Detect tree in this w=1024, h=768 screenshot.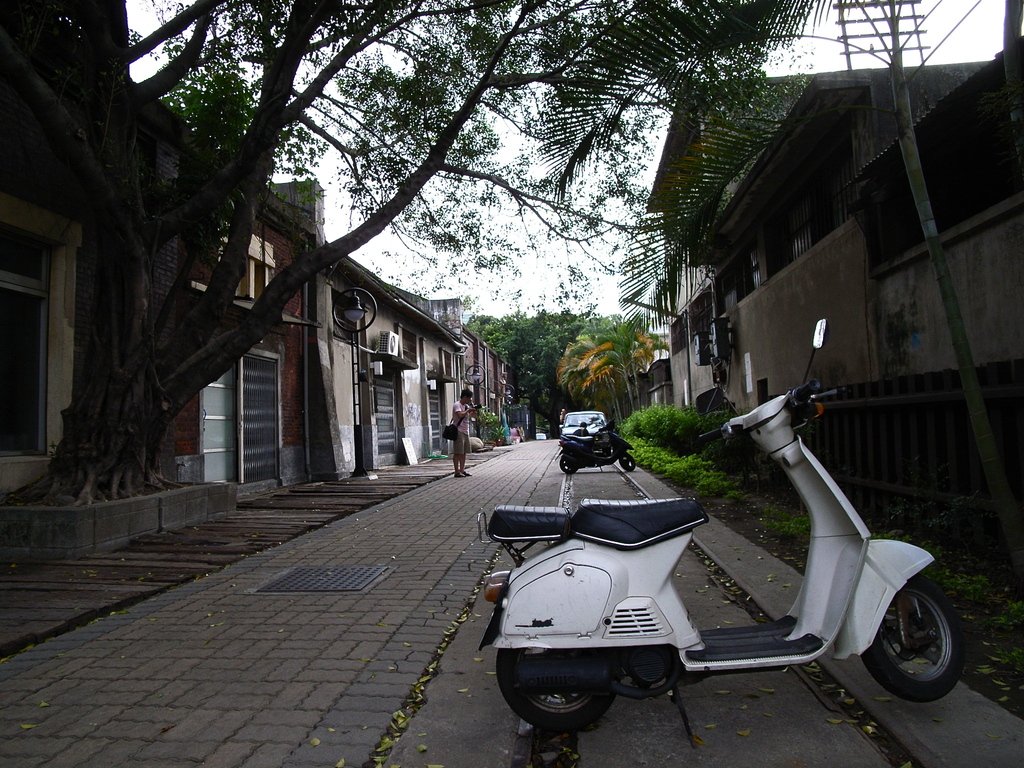
Detection: left=156, top=64, right=330, bottom=186.
